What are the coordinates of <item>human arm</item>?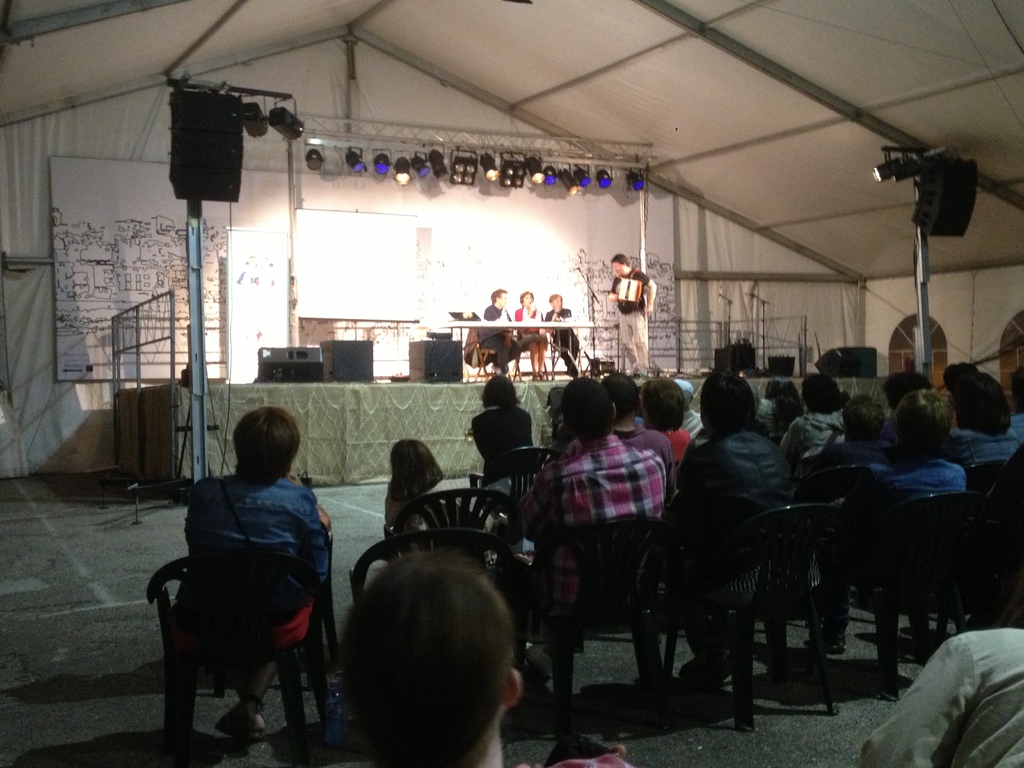
detection(545, 310, 558, 335).
